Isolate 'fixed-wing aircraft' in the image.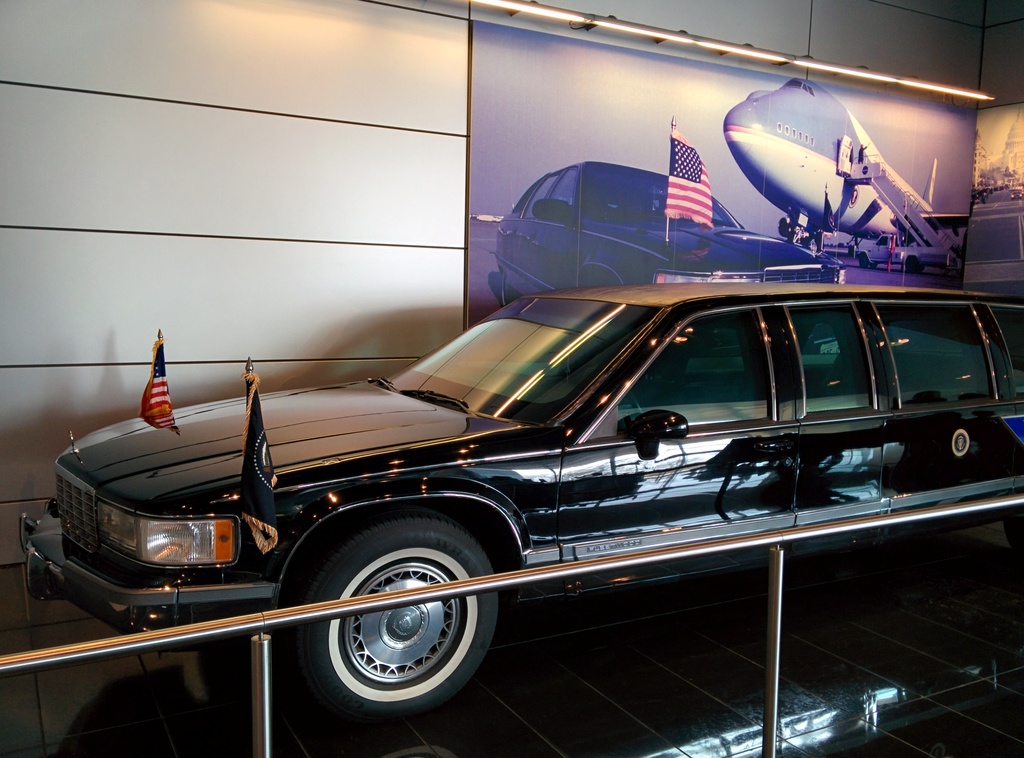
Isolated region: (718, 71, 980, 245).
